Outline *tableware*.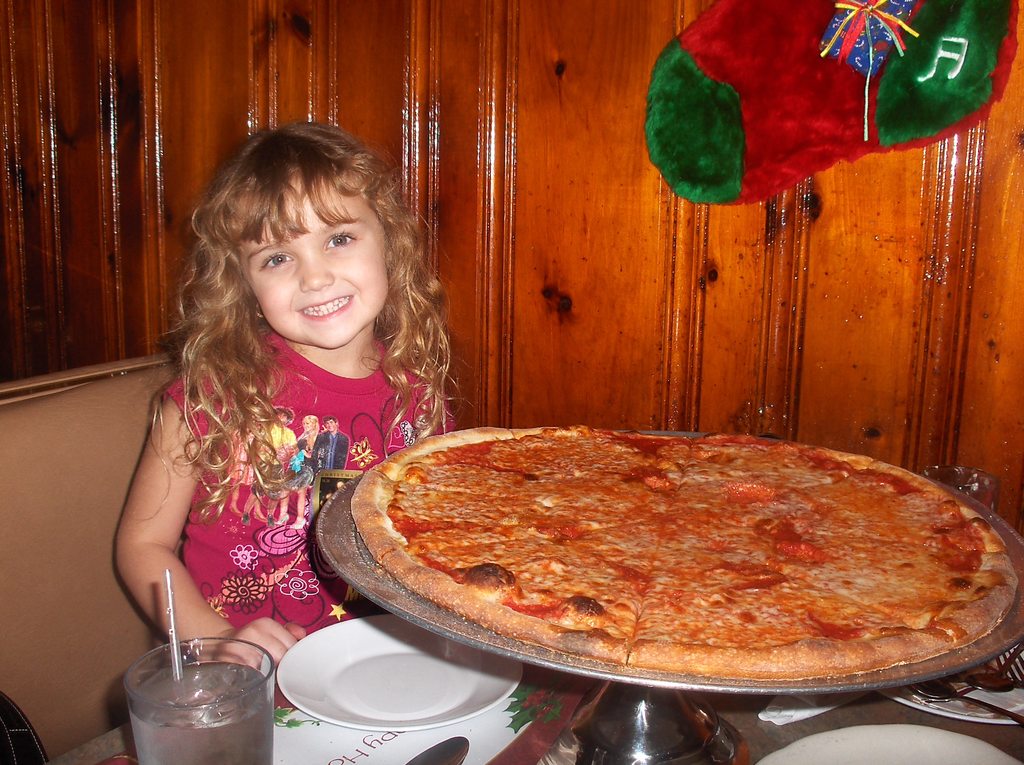
Outline: 927/467/1001/515.
